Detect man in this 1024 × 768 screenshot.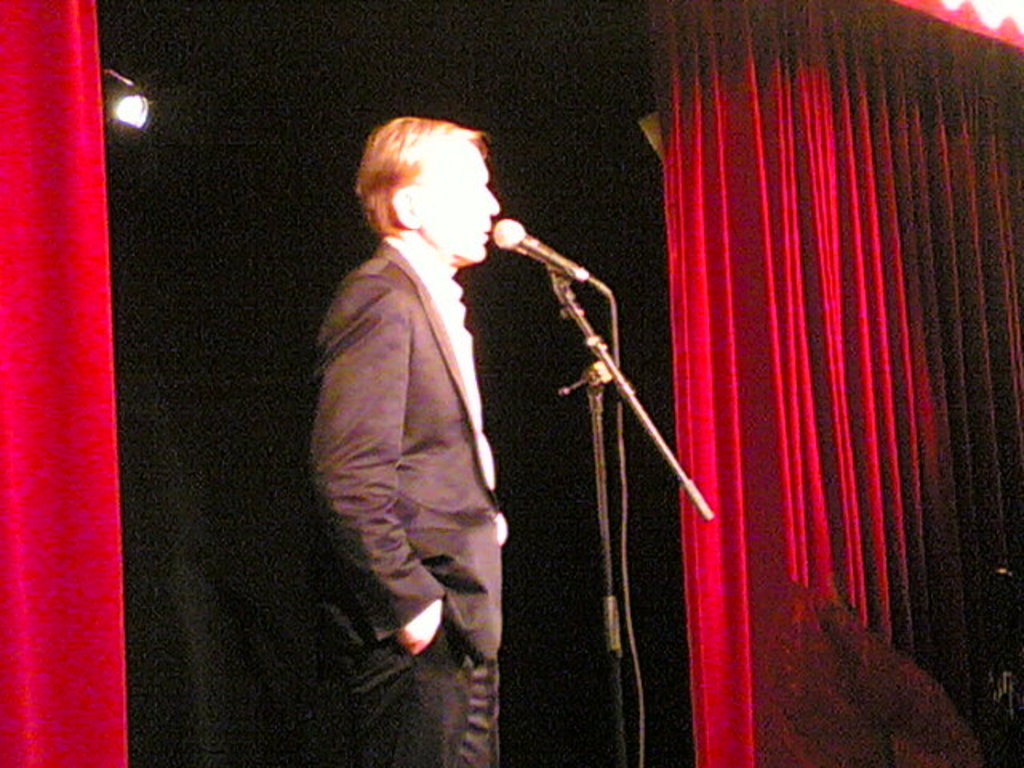
Detection: <region>272, 117, 510, 766</region>.
